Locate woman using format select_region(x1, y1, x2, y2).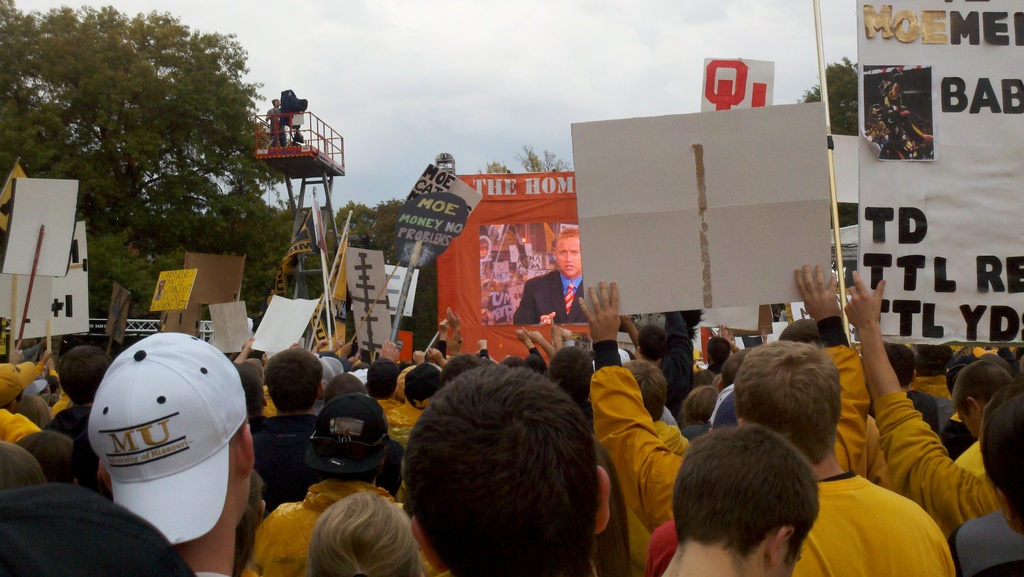
select_region(309, 489, 420, 576).
